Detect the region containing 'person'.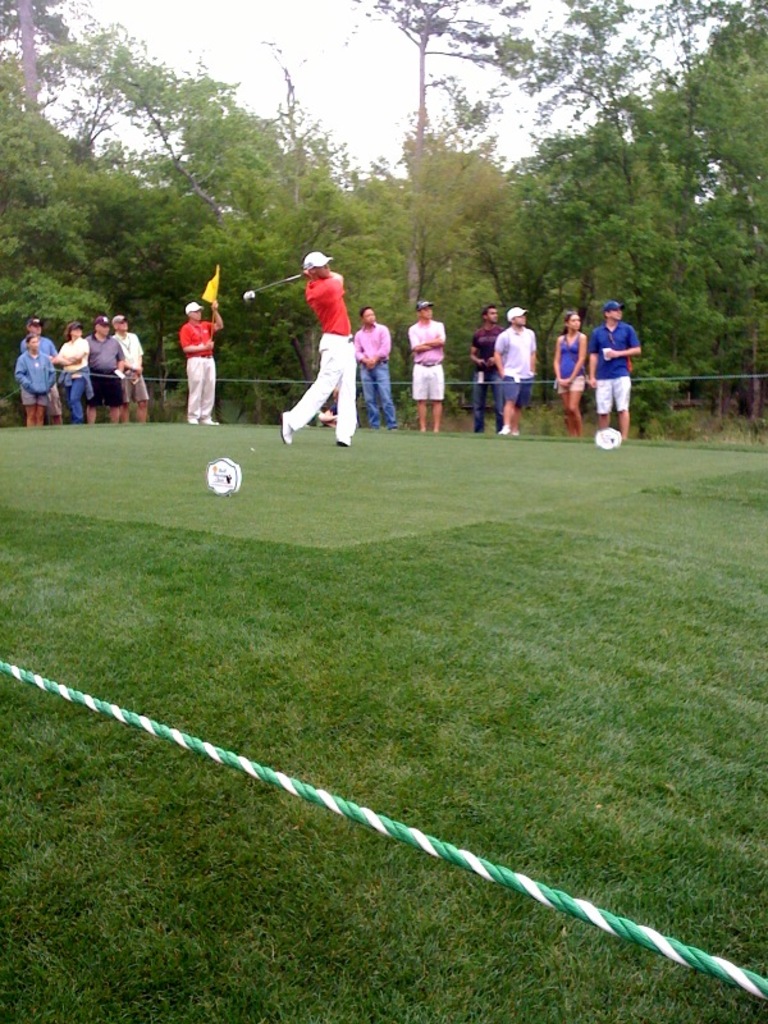
x1=553, y1=311, x2=588, y2=435.
